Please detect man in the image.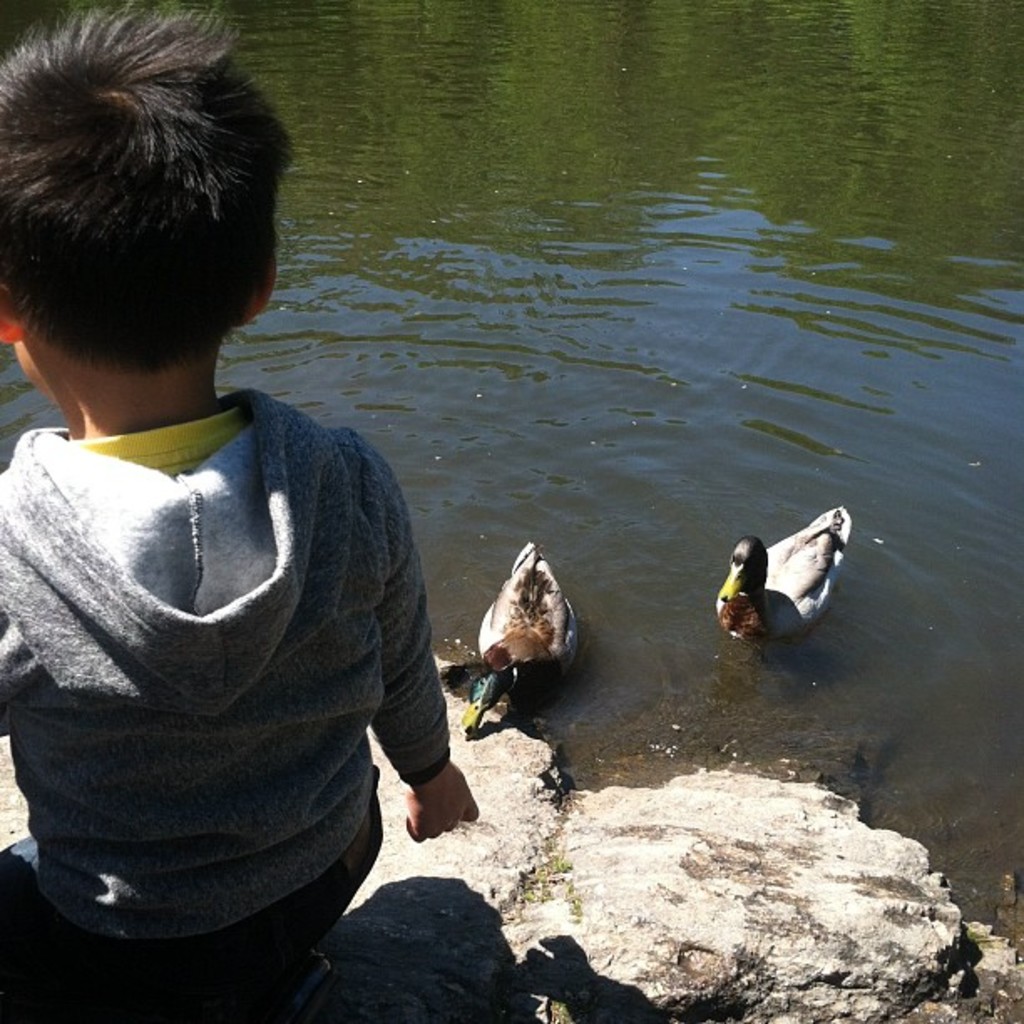
<box>0,45,479,1011</box>.
